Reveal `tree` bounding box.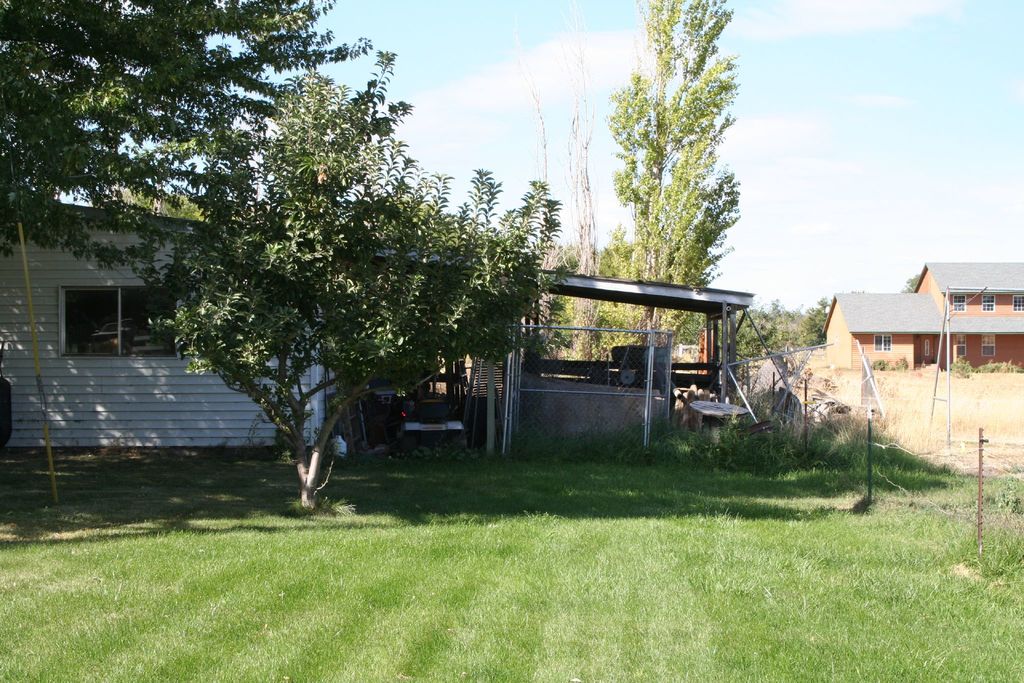
Revealed: x1=551, y1=6, x2=605, y2=362.
